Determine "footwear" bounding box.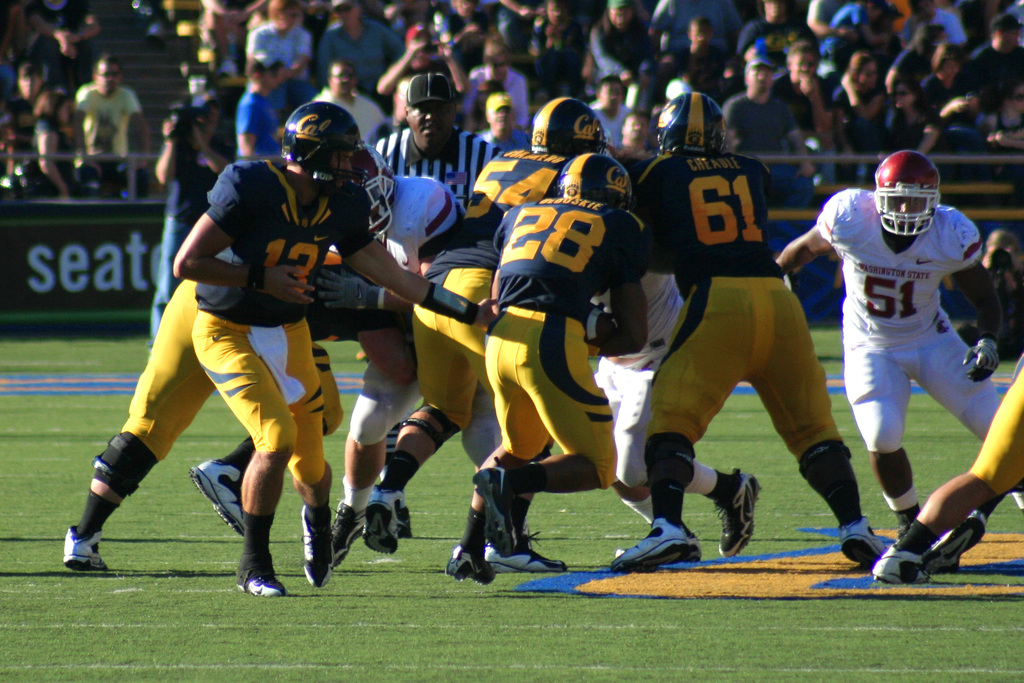
Determined: 486,536,571,572.
